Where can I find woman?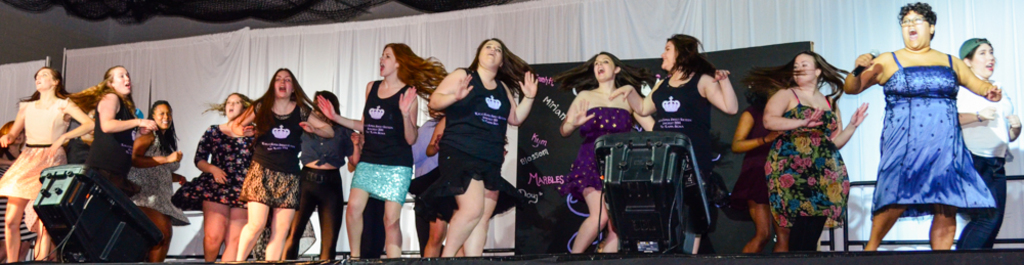
You can find it at bbox=[284, 89, 353, 261].
